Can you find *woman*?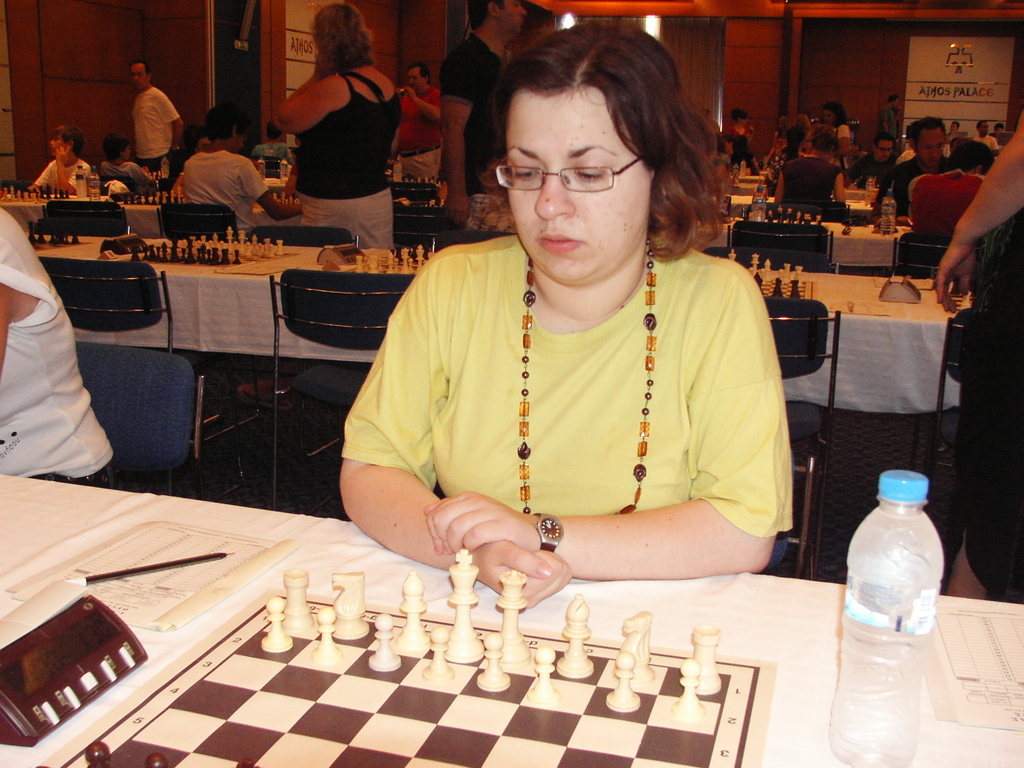
Yes, bounding box: locate(31, 126, 97, 211).
